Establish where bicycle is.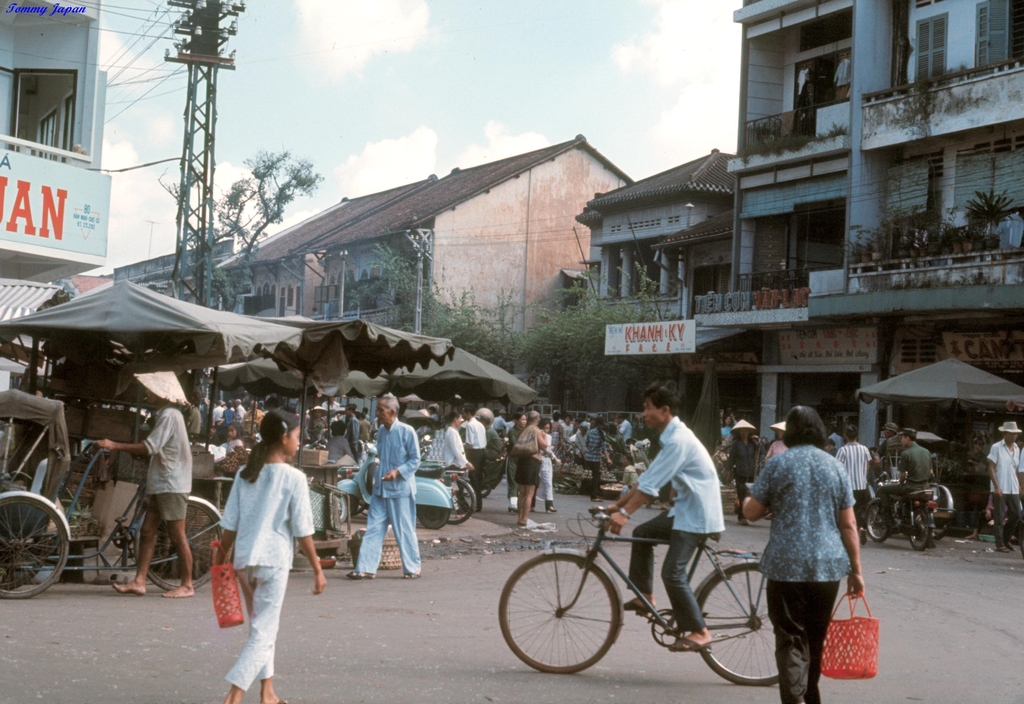
Established at box(891, 478, 963, 536).
